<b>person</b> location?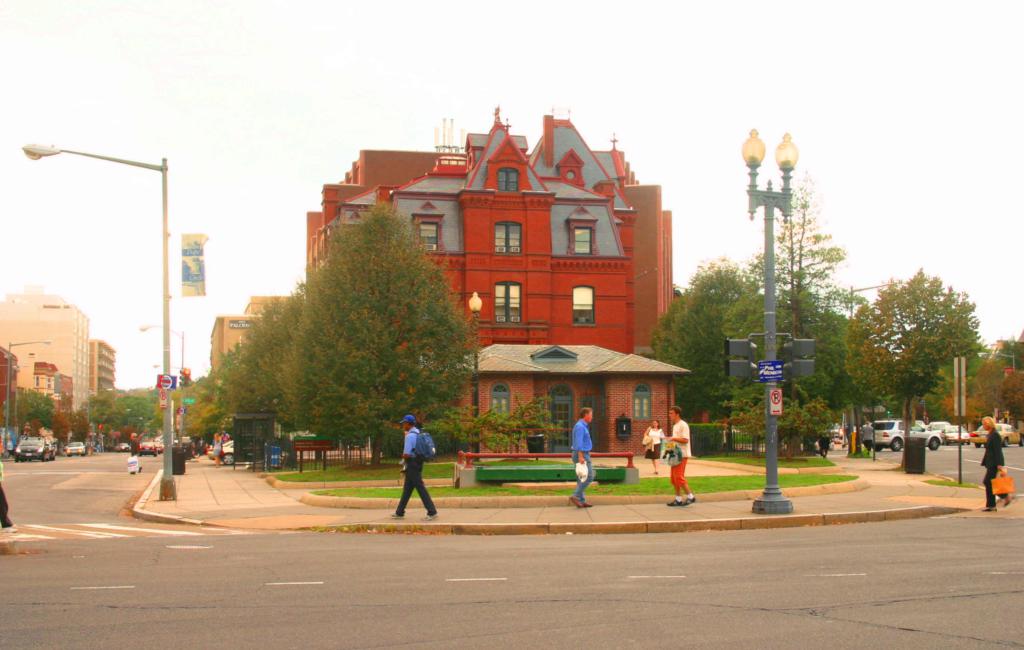
{"x1": 860, "y1": 420, "x2": 879, "y2": 457}
